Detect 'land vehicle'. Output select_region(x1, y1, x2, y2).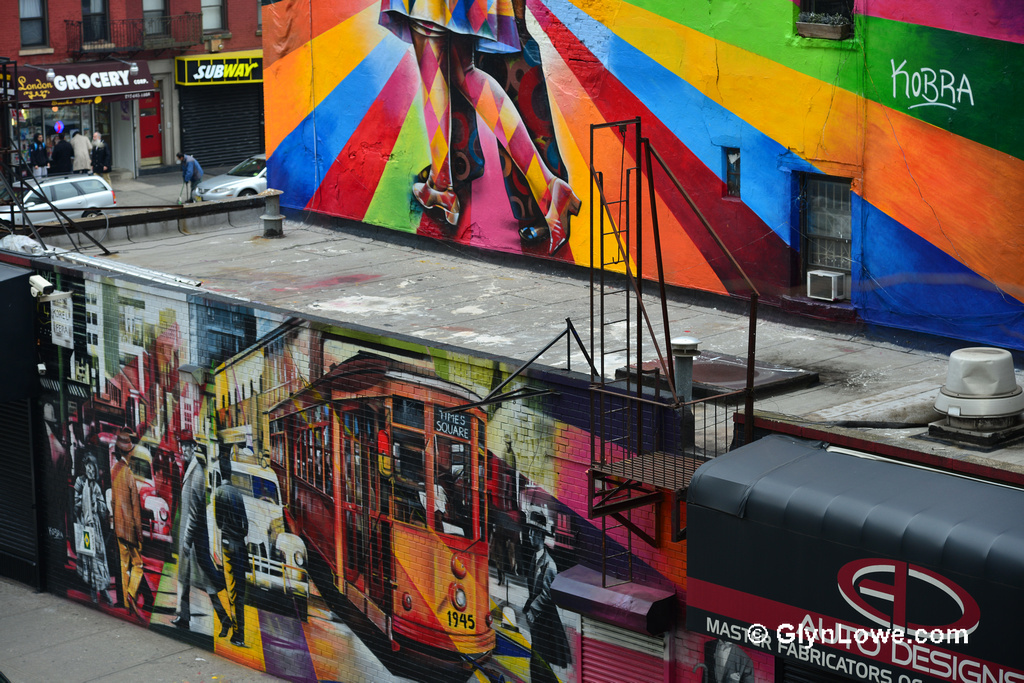
select_region(199, 461, 303, 609).
